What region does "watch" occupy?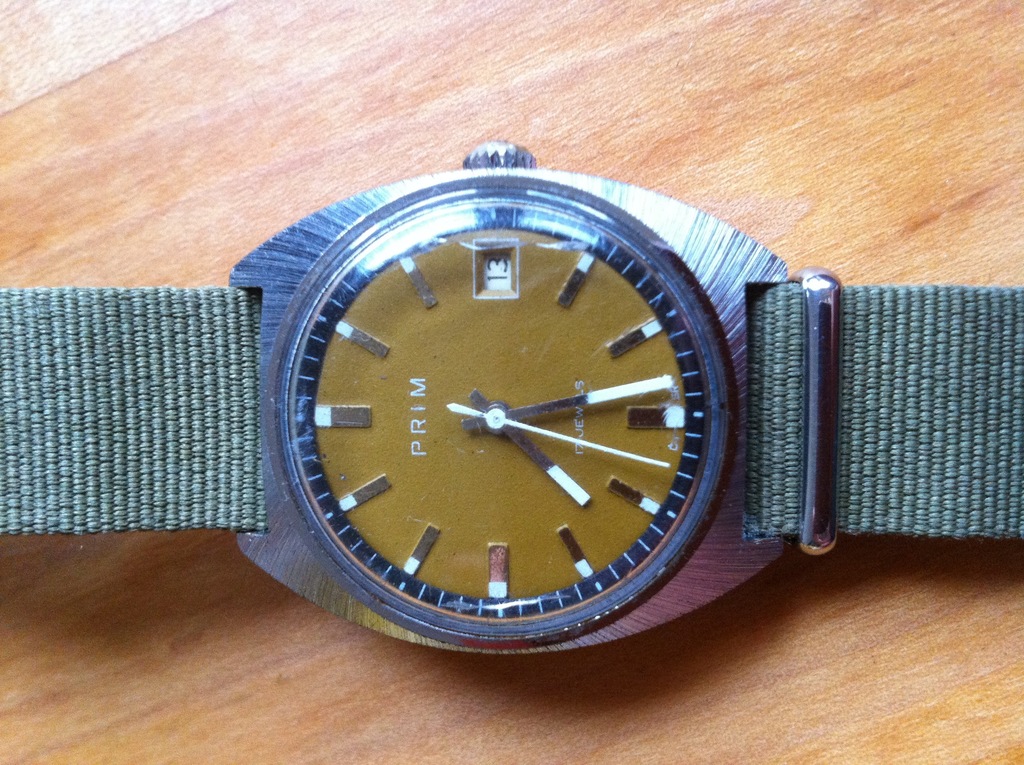
detection(0, 138, 1023, 653).
